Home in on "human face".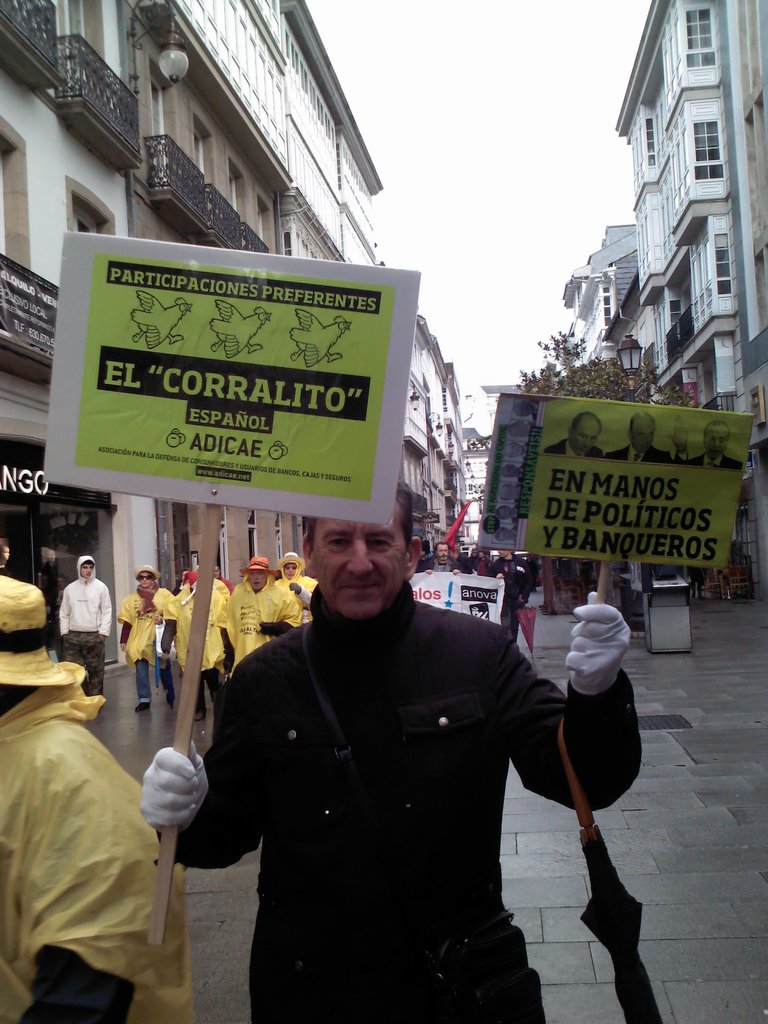
Homed in at pyautogui.locateOnScreen(575, 421, 596, 449).
